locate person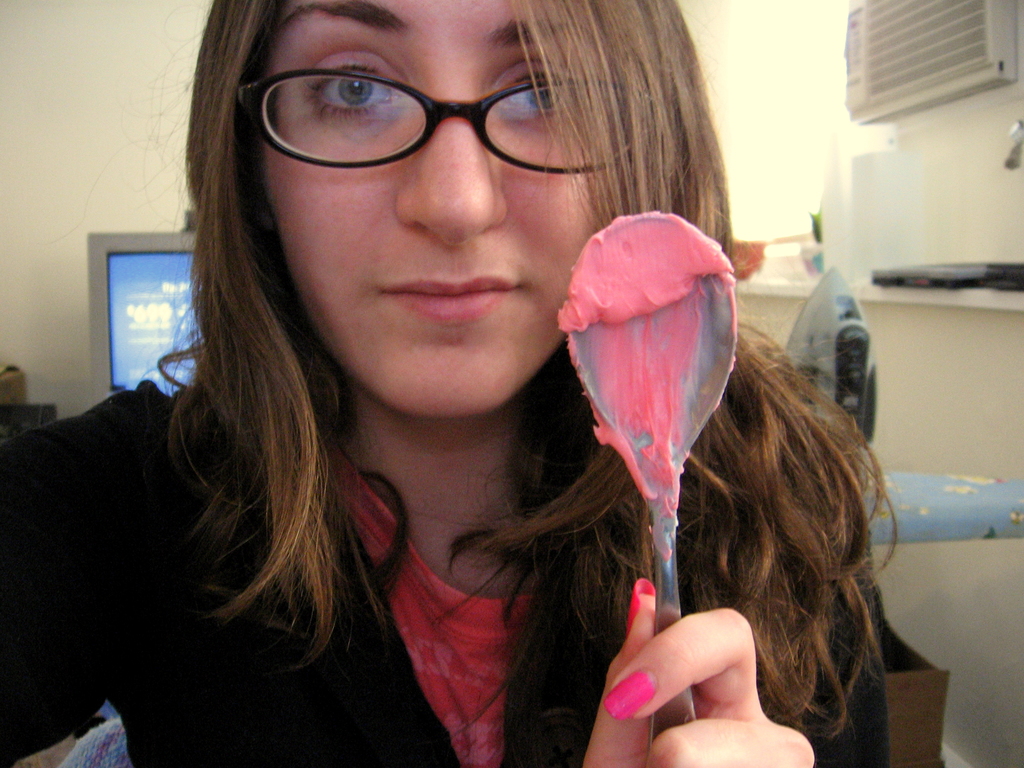
<region>0, 0, 936, 767</region>
